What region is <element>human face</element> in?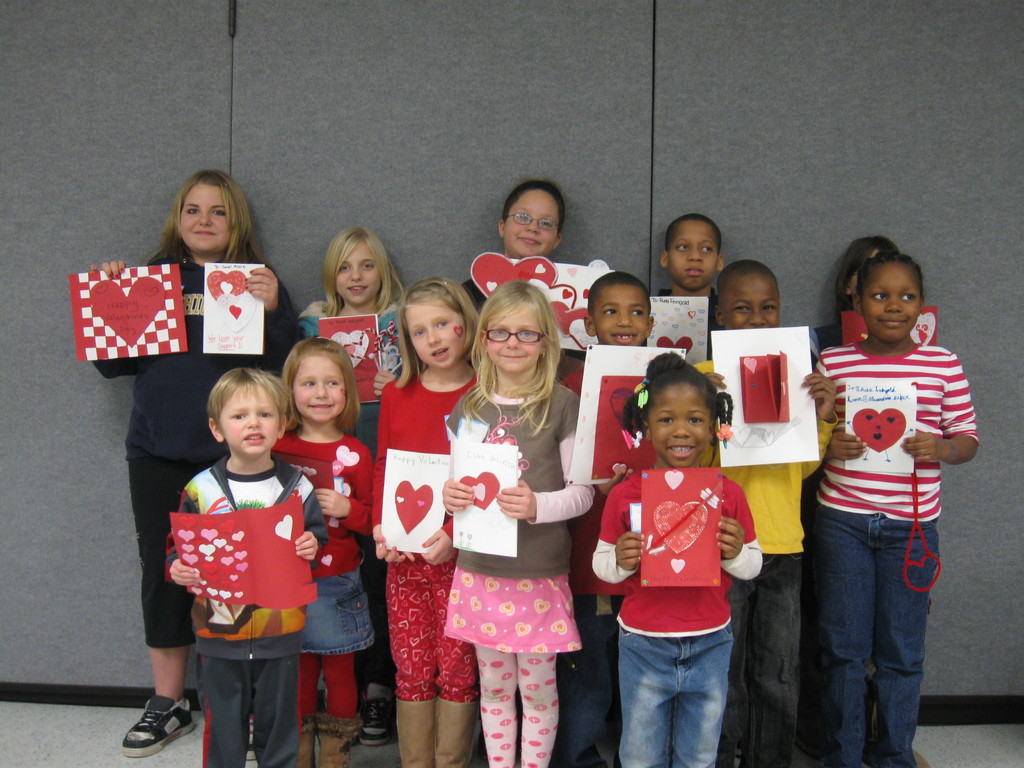
(725, 272, 778, 330).
